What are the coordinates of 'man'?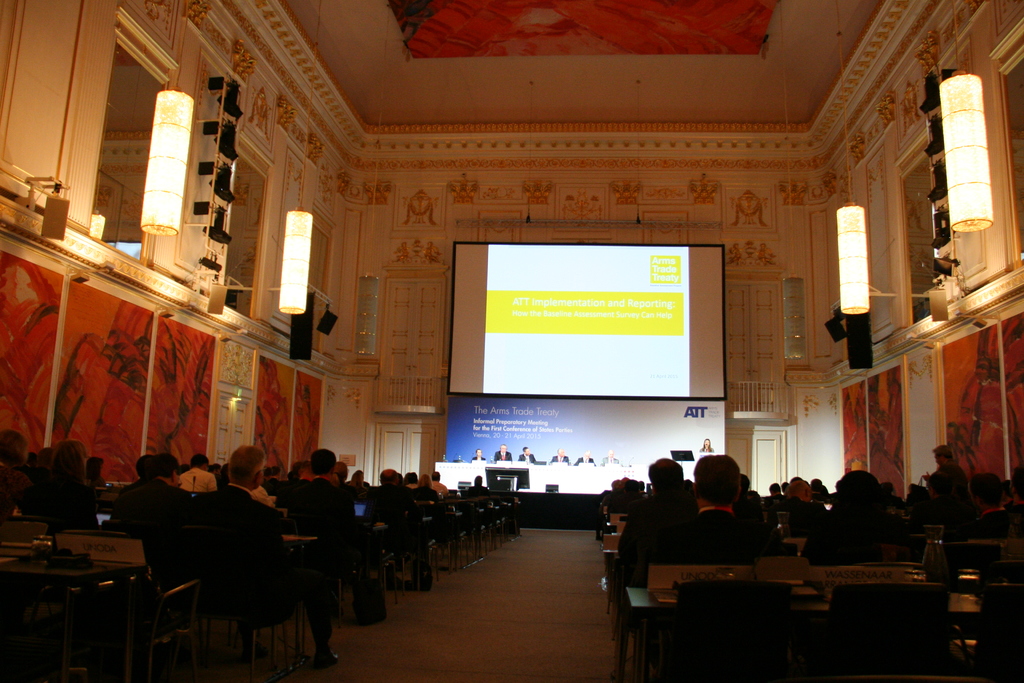
select_region(574, 452, 593, 465).
